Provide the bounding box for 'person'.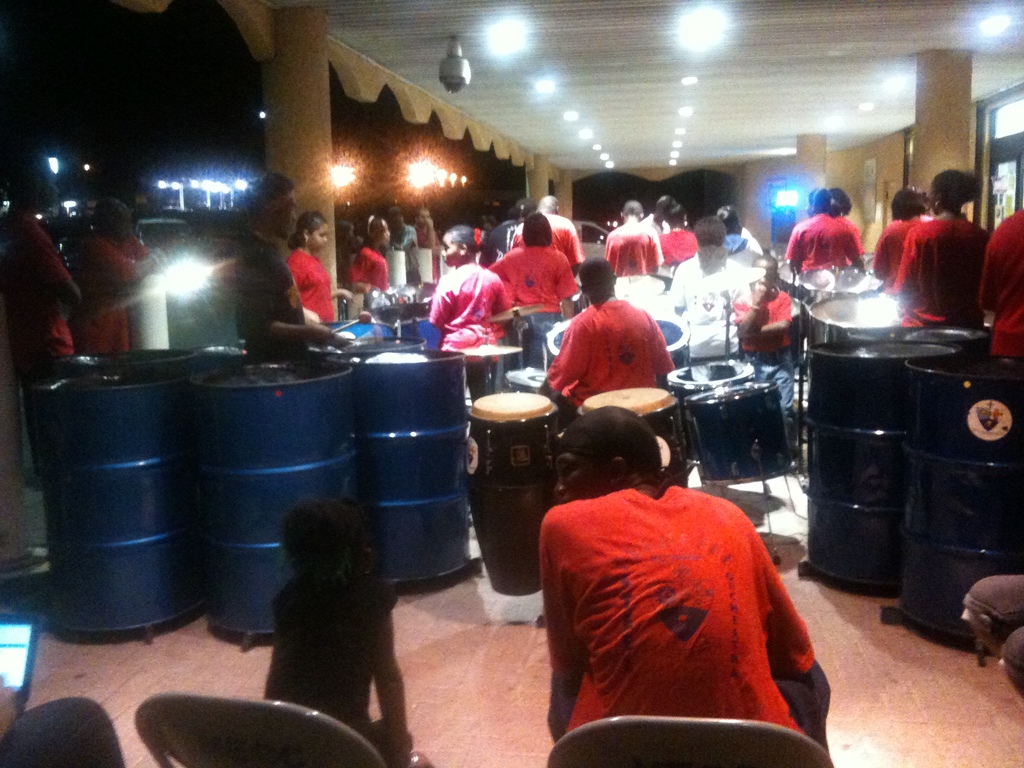
[828, 189, 867, 246].
